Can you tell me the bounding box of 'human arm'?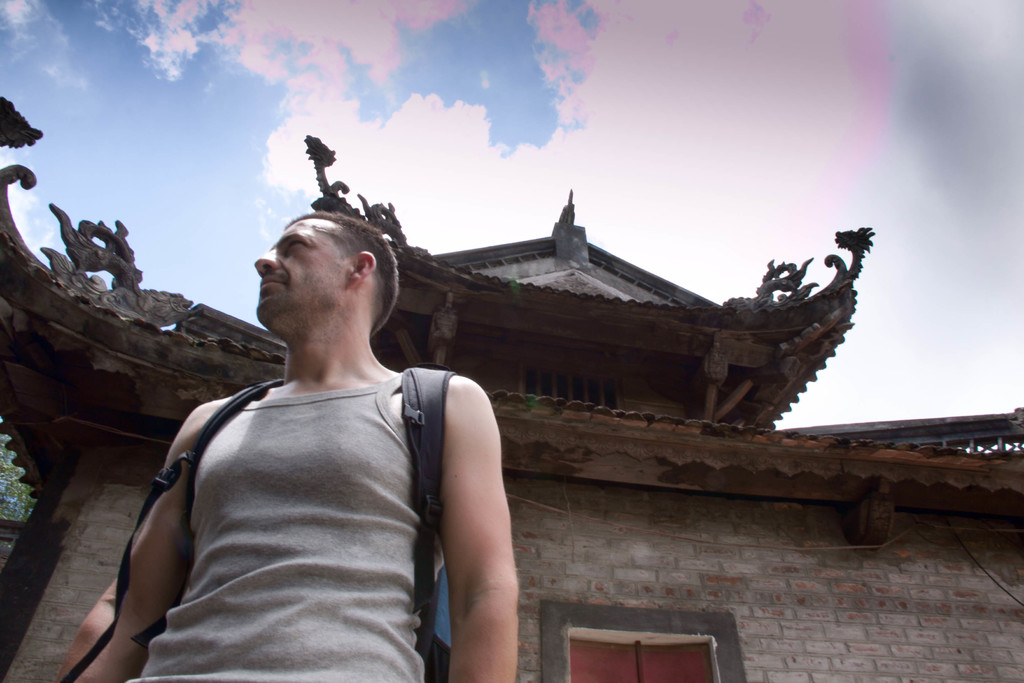
90 404 195 682.
